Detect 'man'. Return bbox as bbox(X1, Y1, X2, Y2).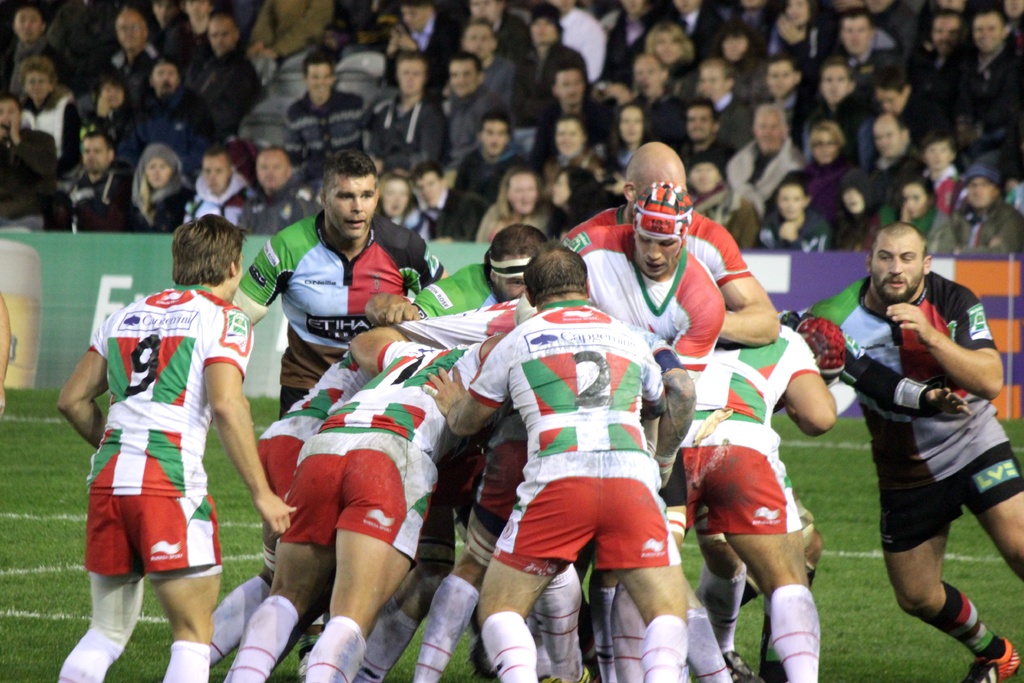
bbox(952, 156, 1023, 256).
